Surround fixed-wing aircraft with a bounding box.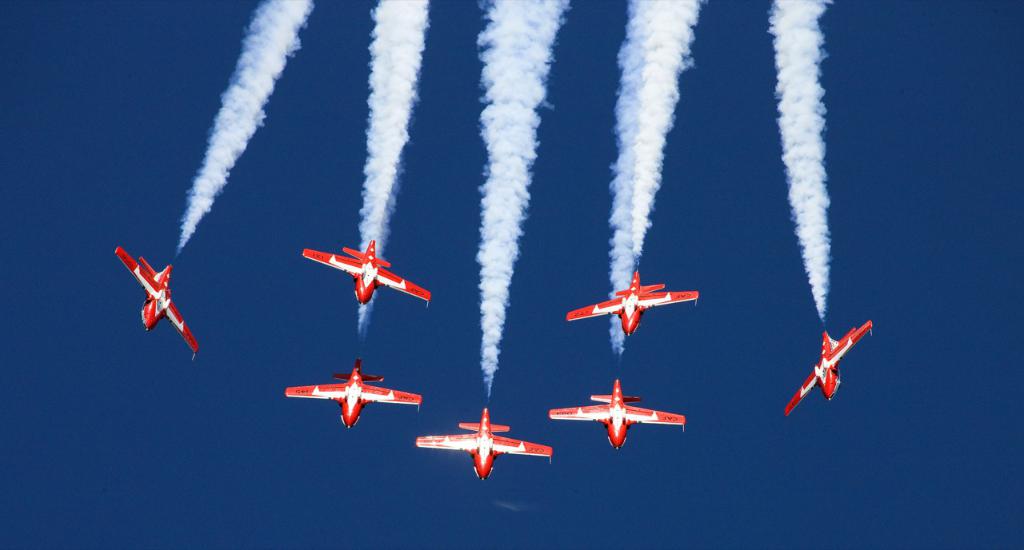
locate(113, 252, 196, 353).
